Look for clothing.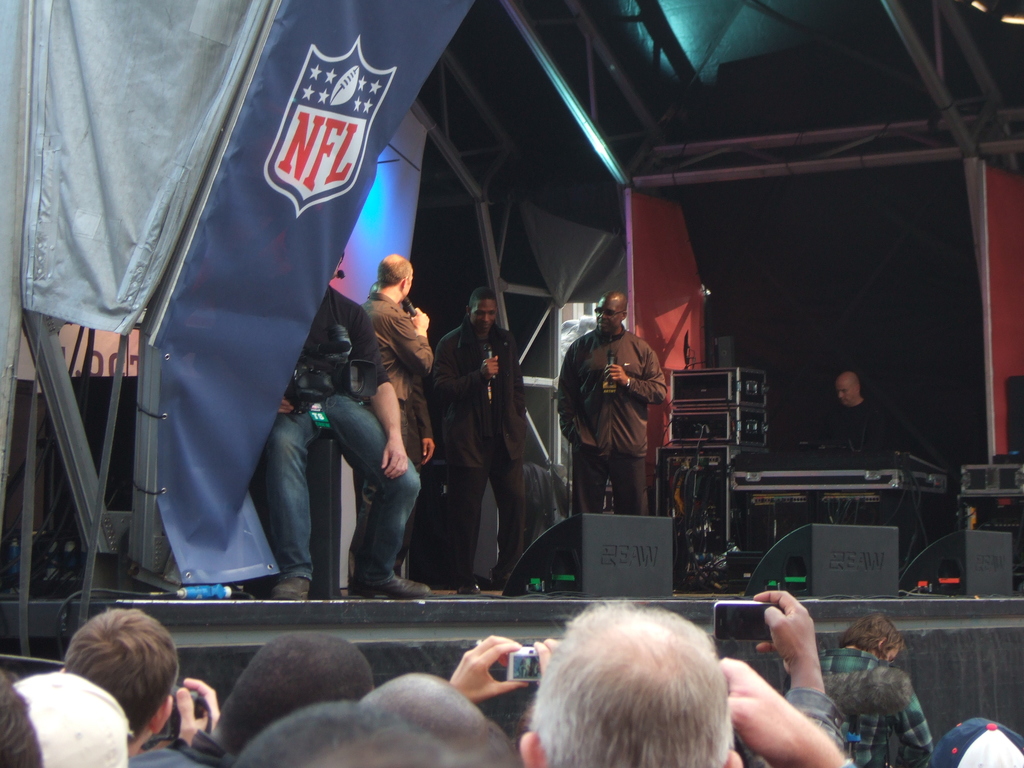
Found: {"left": 123, "top": 730, "right": 228, "bottom": 767}.
